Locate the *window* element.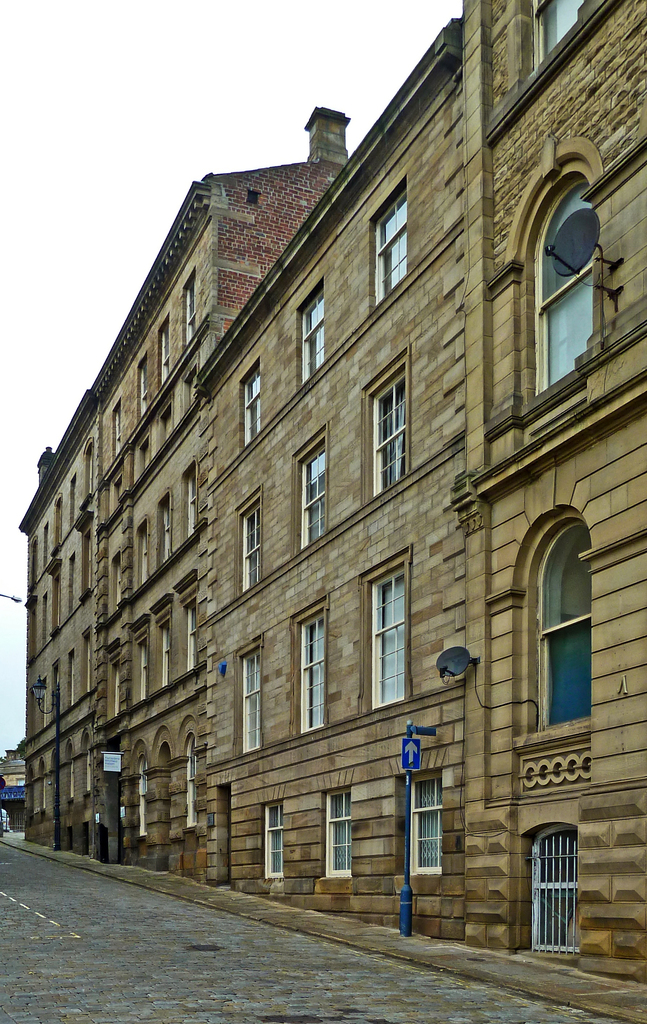
Element bbox: crop(363, 339, 417, 500).
